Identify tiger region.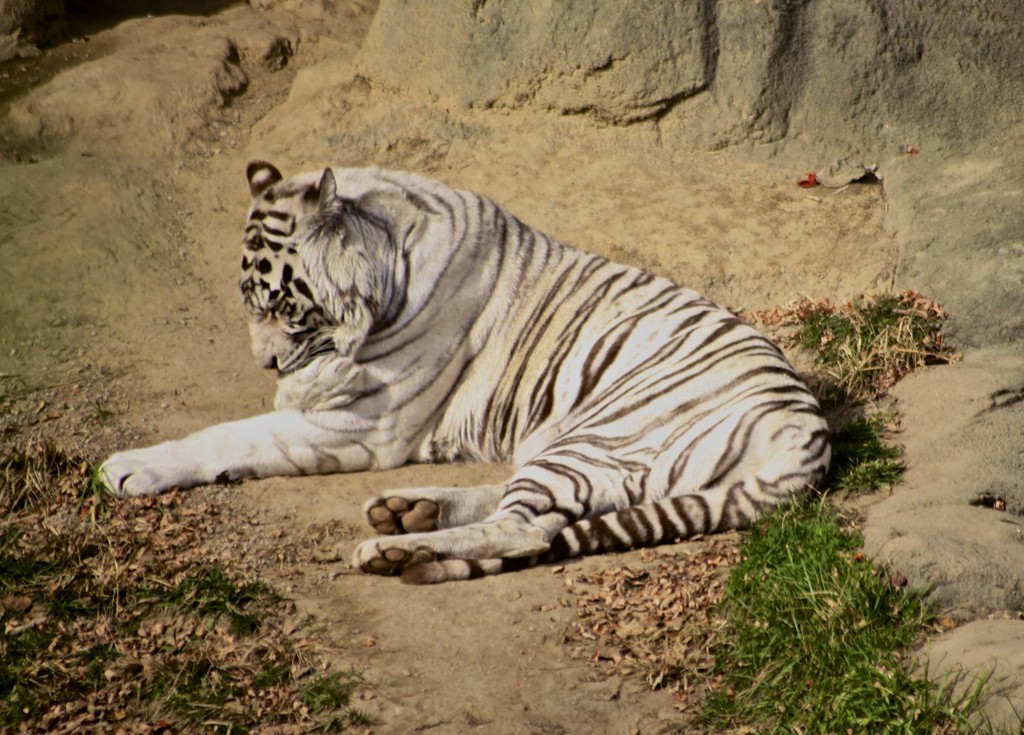
Region: {"left": 95, "top": 158, "right": 834, "bottom": 586}.
